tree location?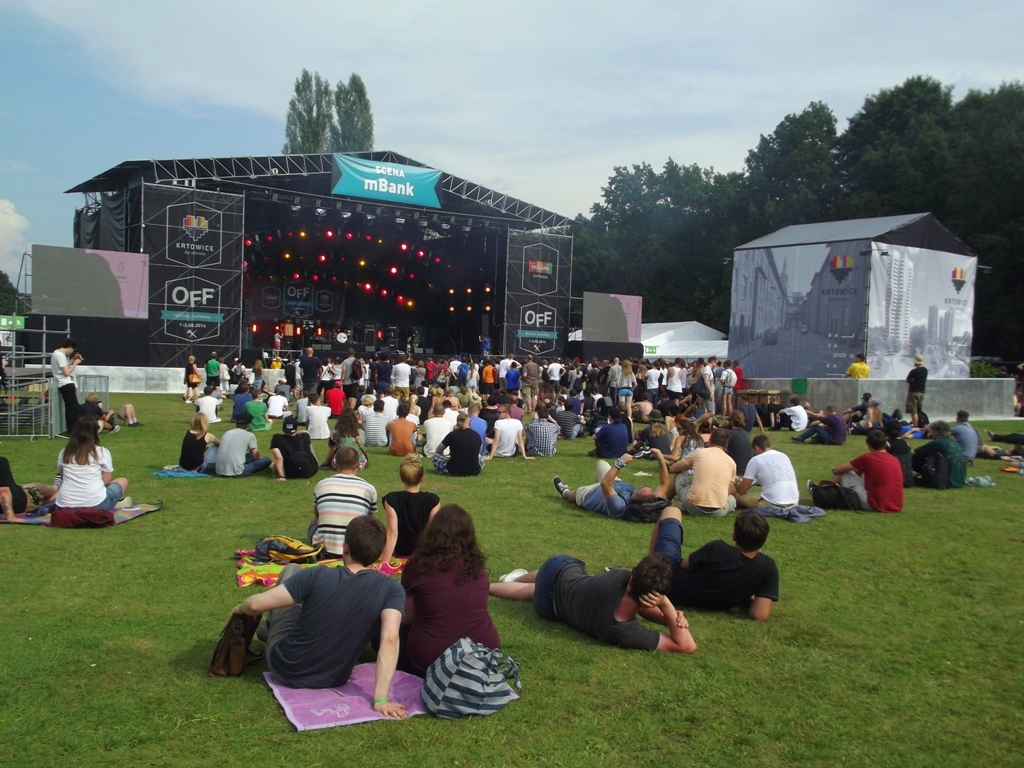
277/59/382/149
